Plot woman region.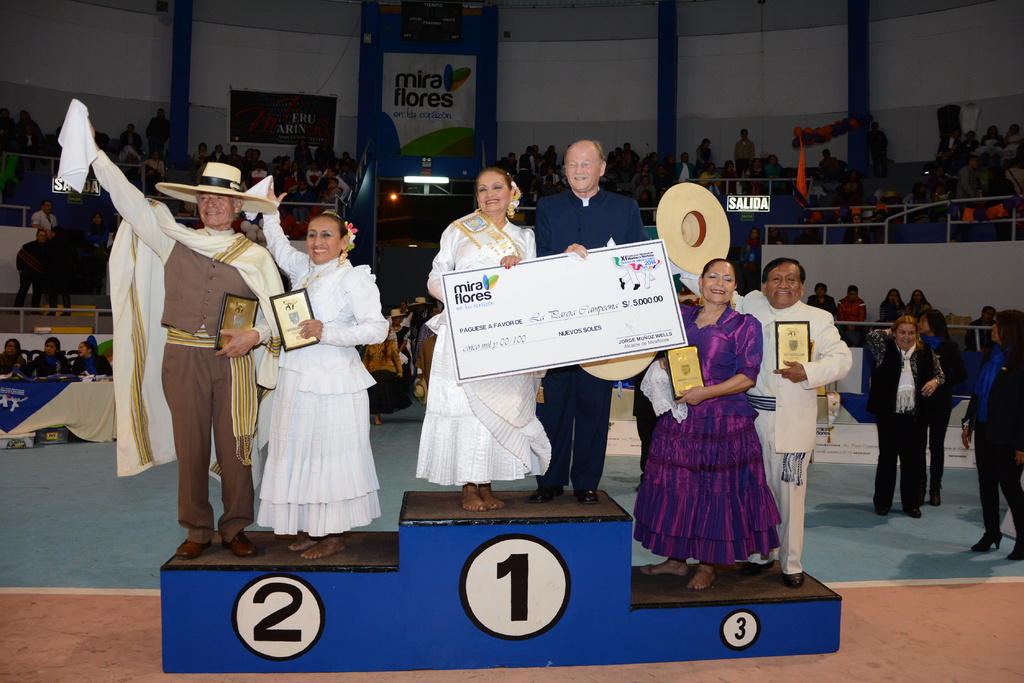
Plotted at Rect(908, 287, 925, 314).
